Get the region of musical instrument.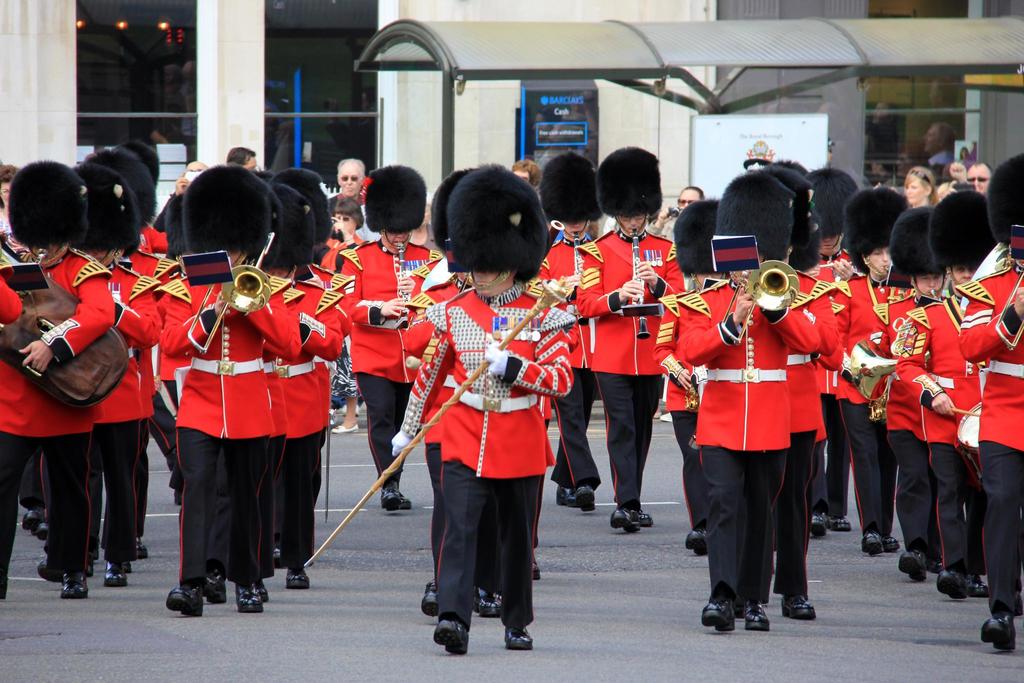
select_region(398, 244, 415, 331).
